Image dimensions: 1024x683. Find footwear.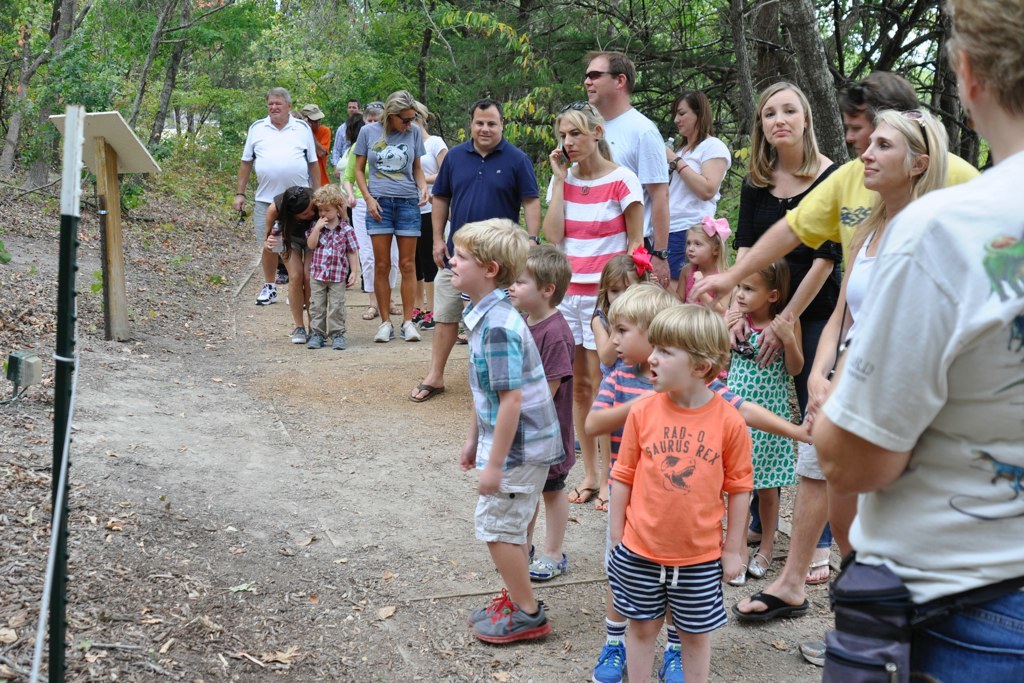
<bbox>461, 326, 469, 348</bbox>.
